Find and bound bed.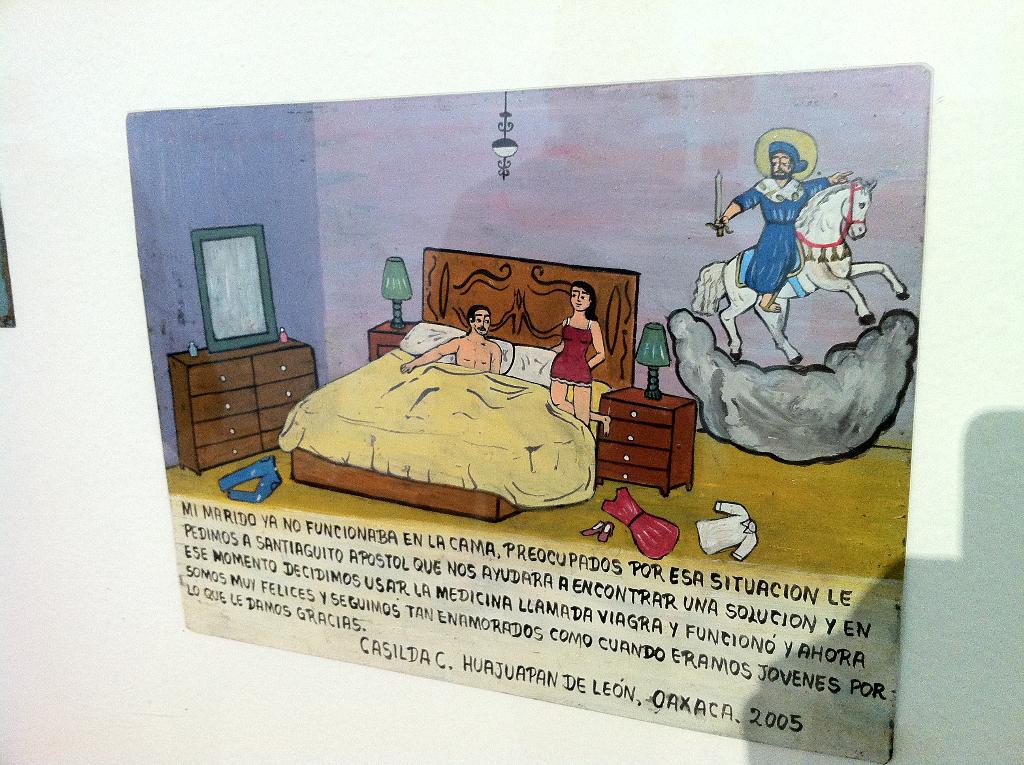
Bound: <bbox>259, 259, 675, 547</bbox>.
